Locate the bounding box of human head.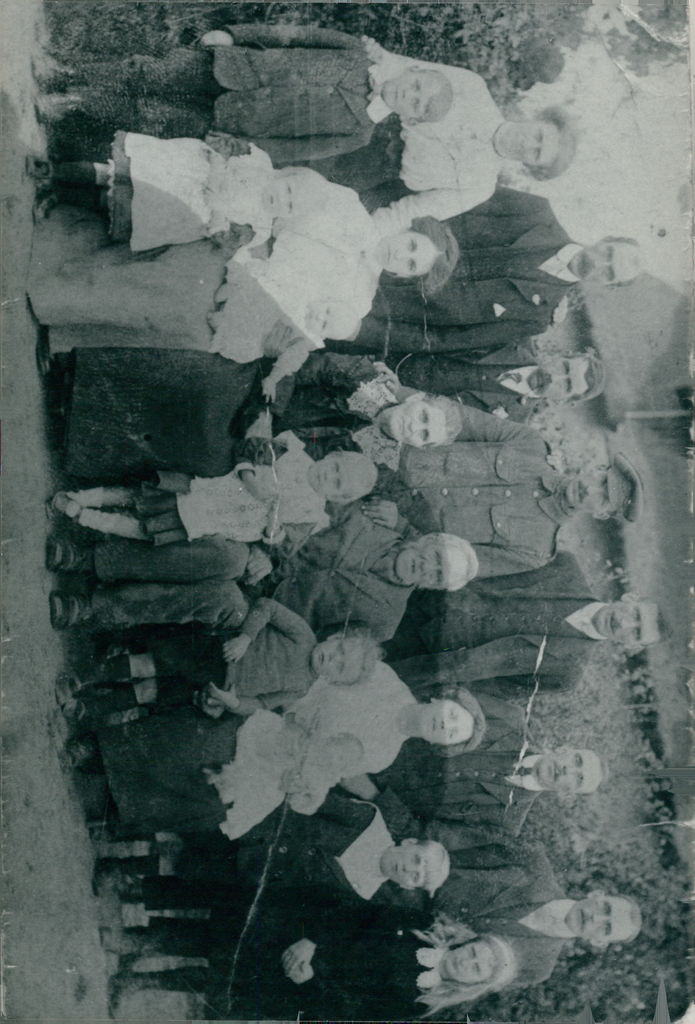
Bounding box: (left=446, top=932, right=523, bottom=991).
